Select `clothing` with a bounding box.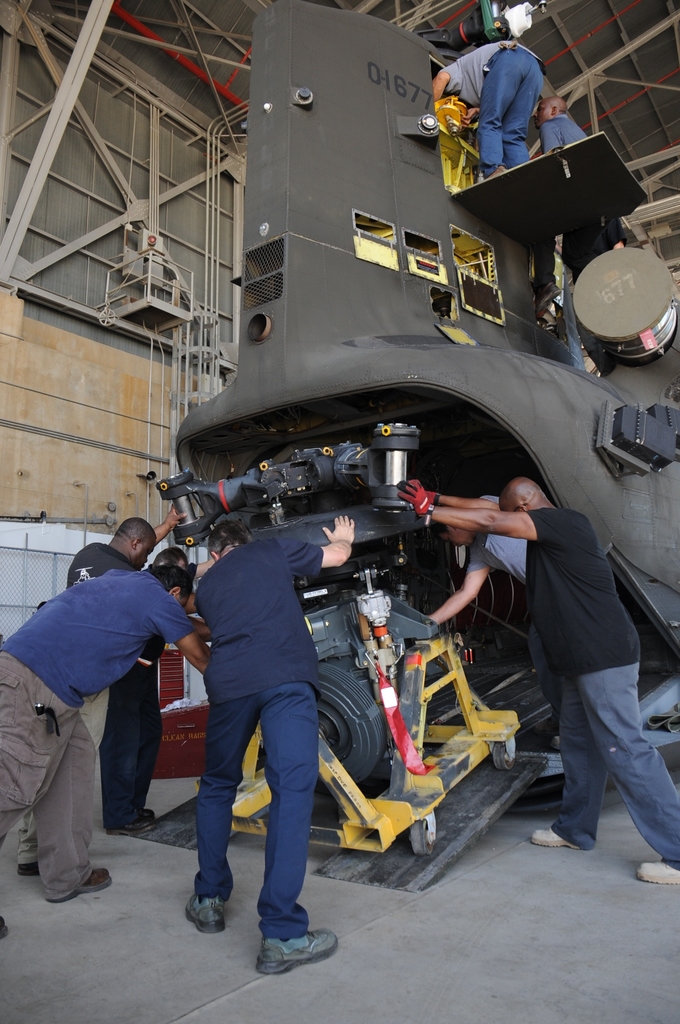
462/492/525/580.
